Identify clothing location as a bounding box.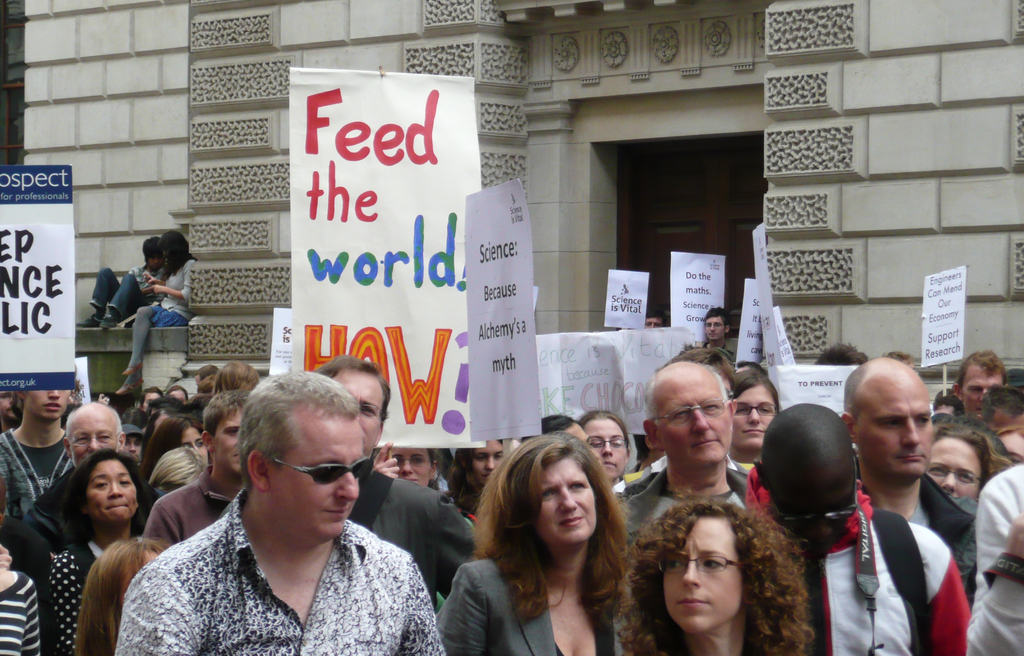
detection(758, 476, 953, 655).
